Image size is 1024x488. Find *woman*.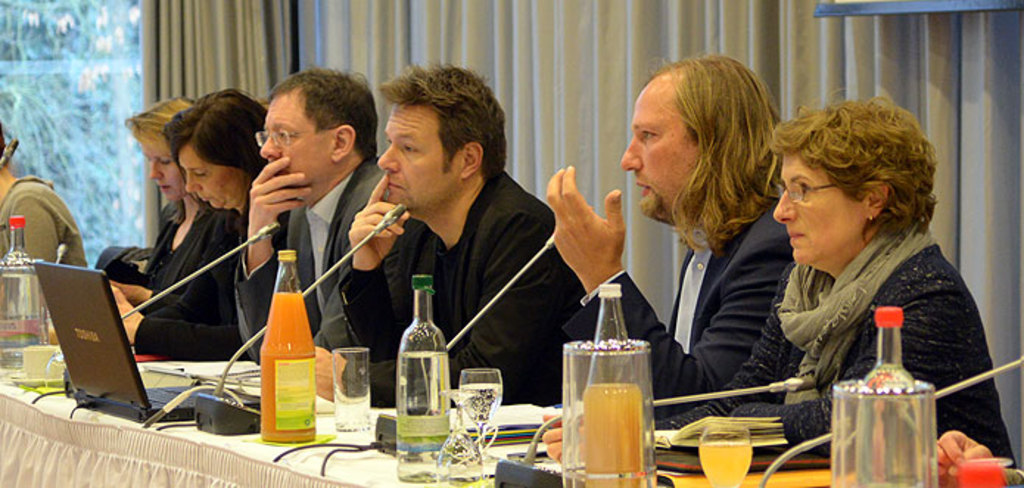
(left=96, top=102, right=193, bottom=287).
